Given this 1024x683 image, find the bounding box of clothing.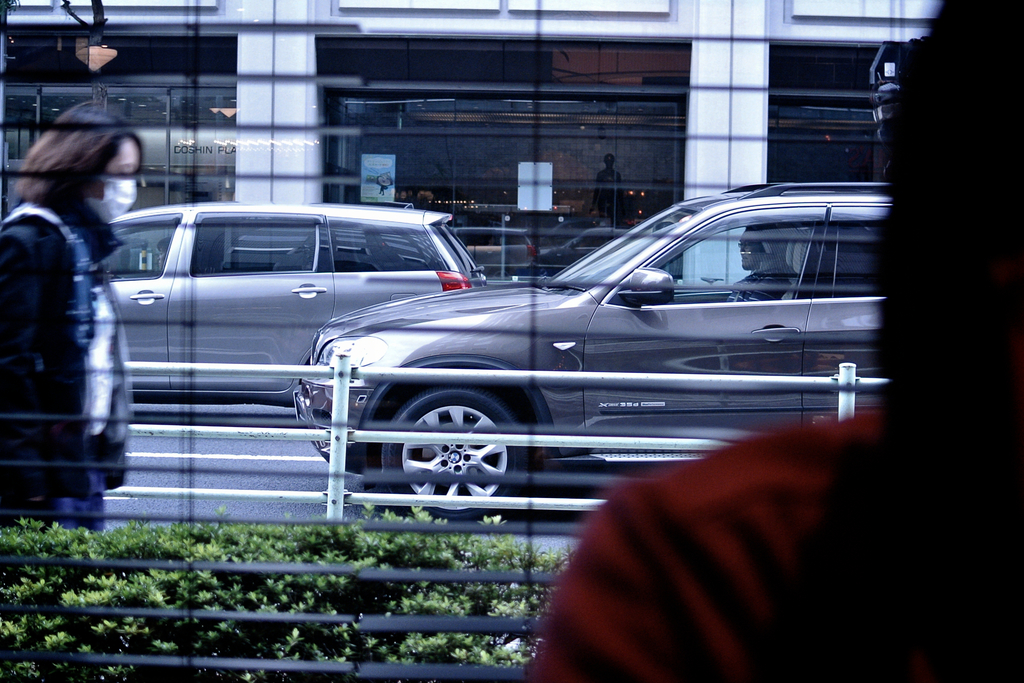
x1=5, y1=118, x2=131, y2=524.
